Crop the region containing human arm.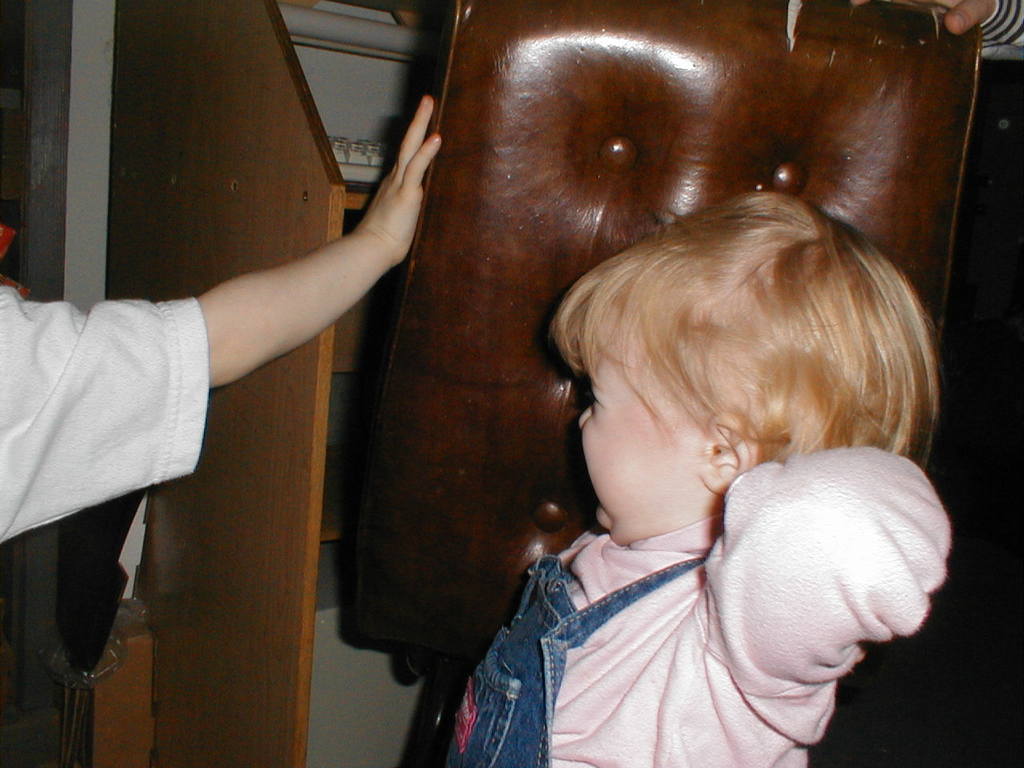
Crop region: detection(0, 98, 441, 388).
